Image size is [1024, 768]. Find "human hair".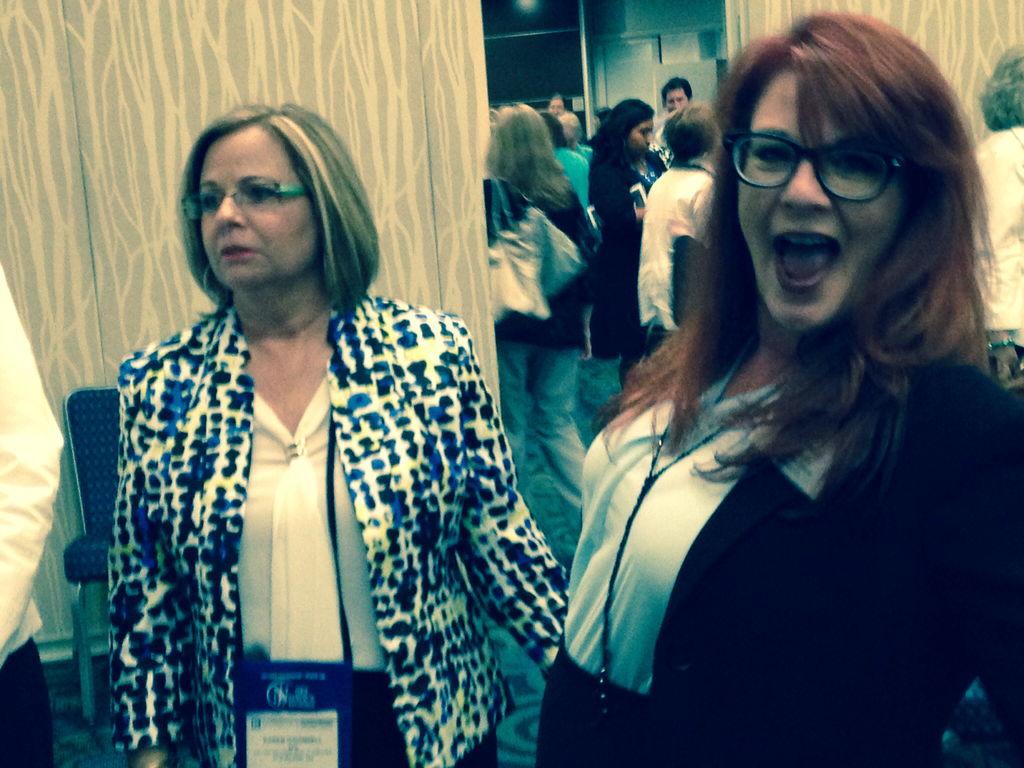
l=665, t=99, r=721, b=166.
